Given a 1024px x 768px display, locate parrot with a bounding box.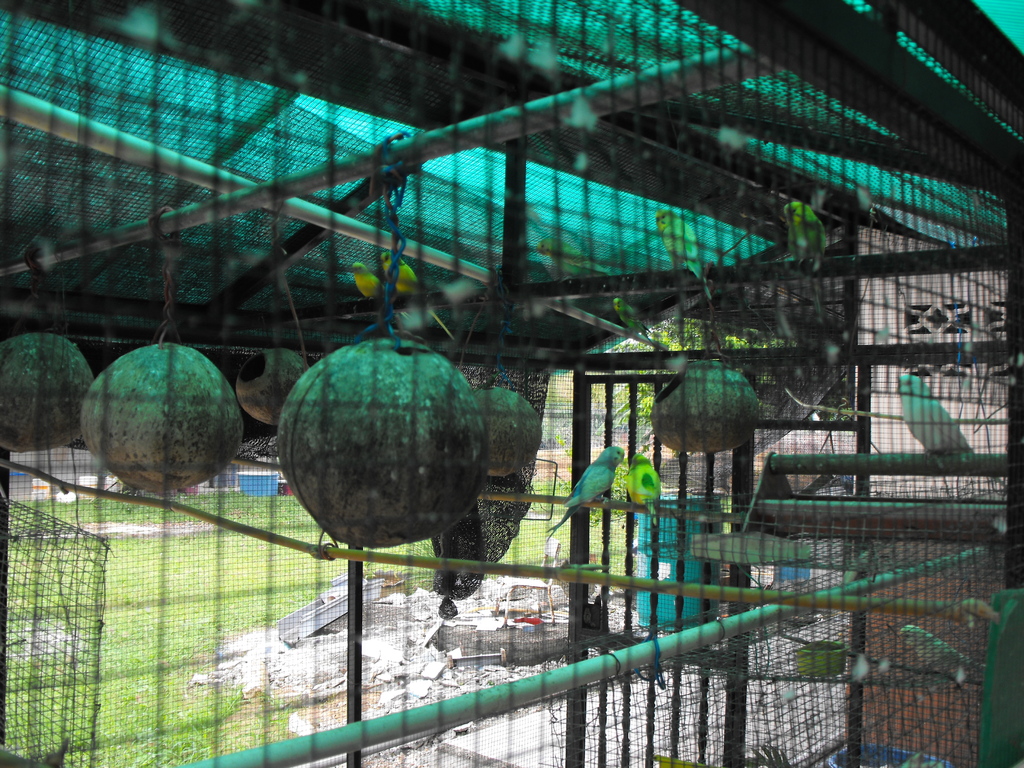
Located: left=897, top=624, right=987, bottom=678.
